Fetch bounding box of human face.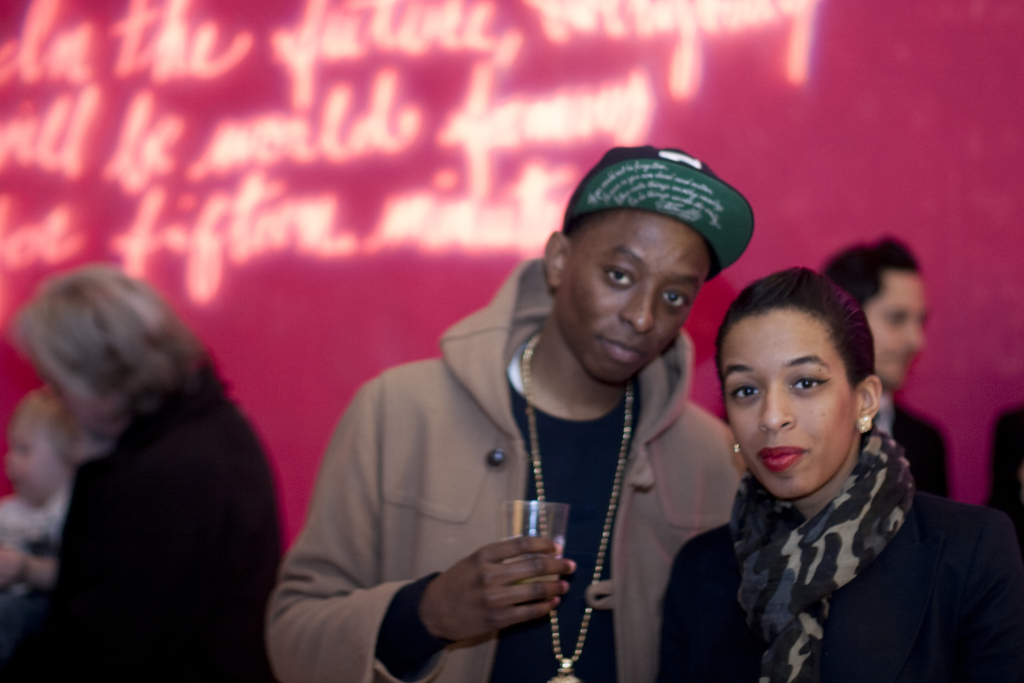
Bbox: detection(557, 211, 713, 383).
